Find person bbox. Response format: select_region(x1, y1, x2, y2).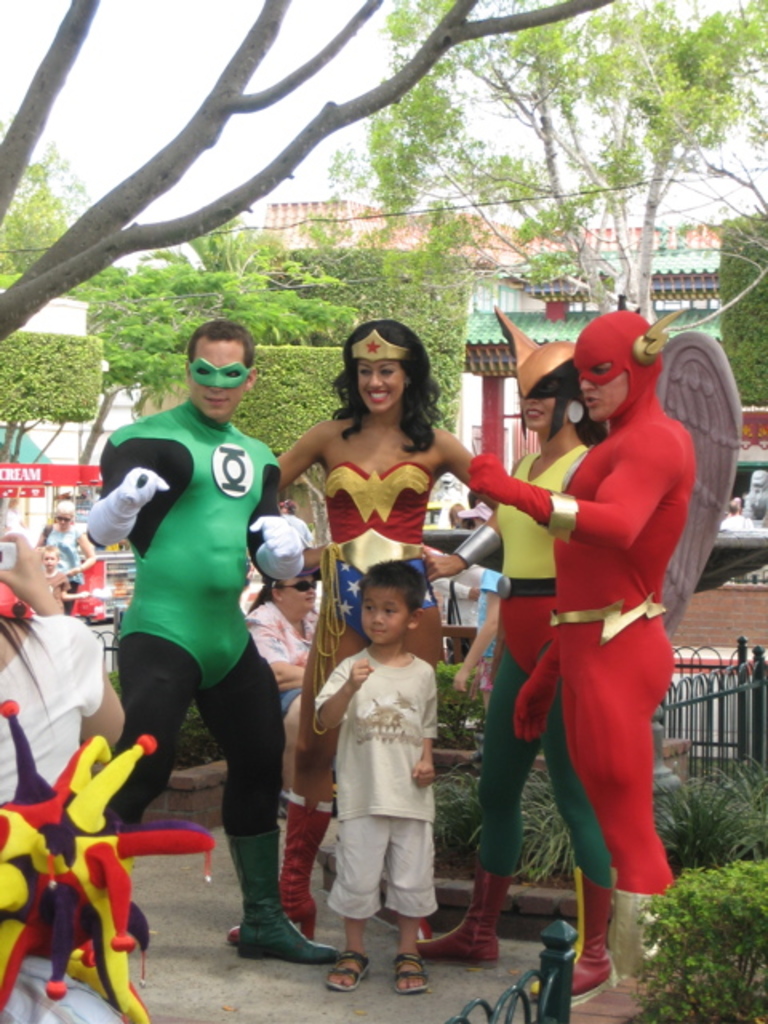
select_region(470, 302, 690, 1003).
